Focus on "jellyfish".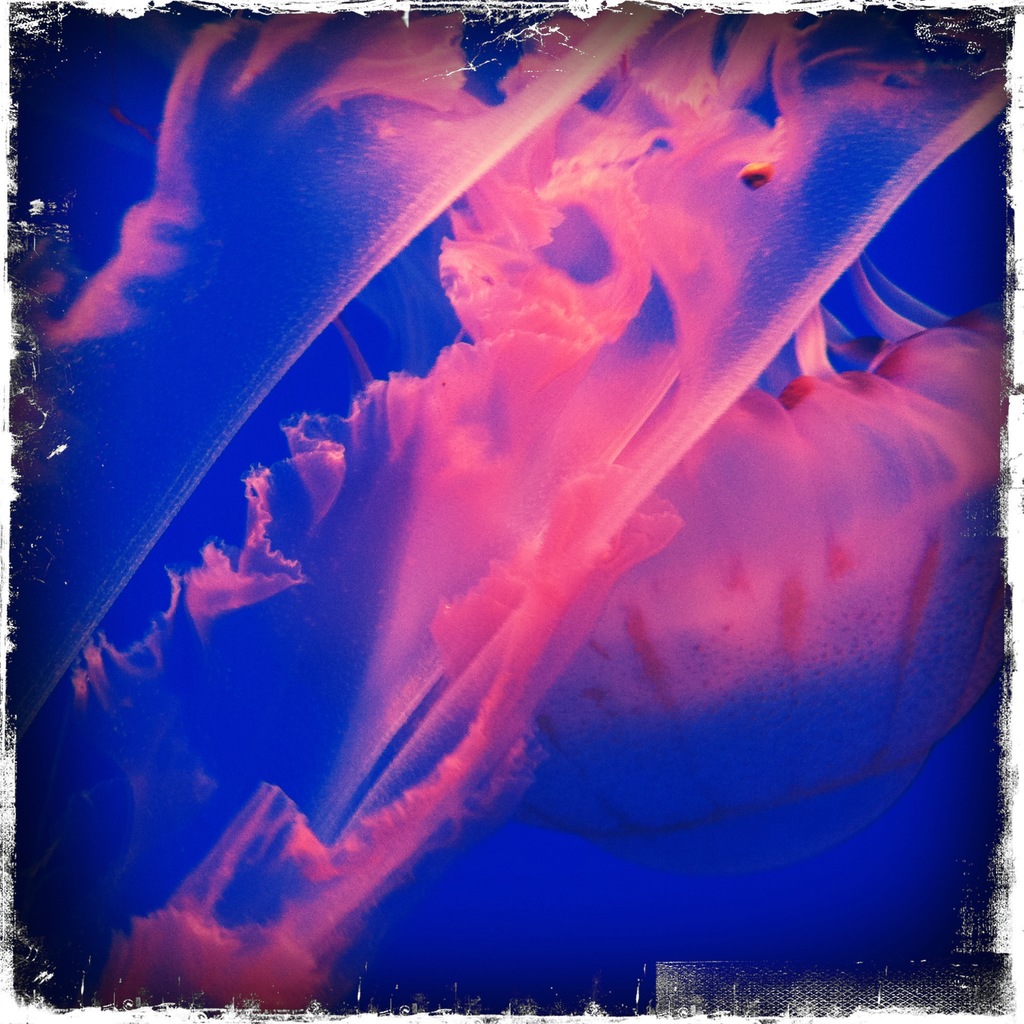
Focused at [left=15, top=6, right=1007, bottom=1014].
